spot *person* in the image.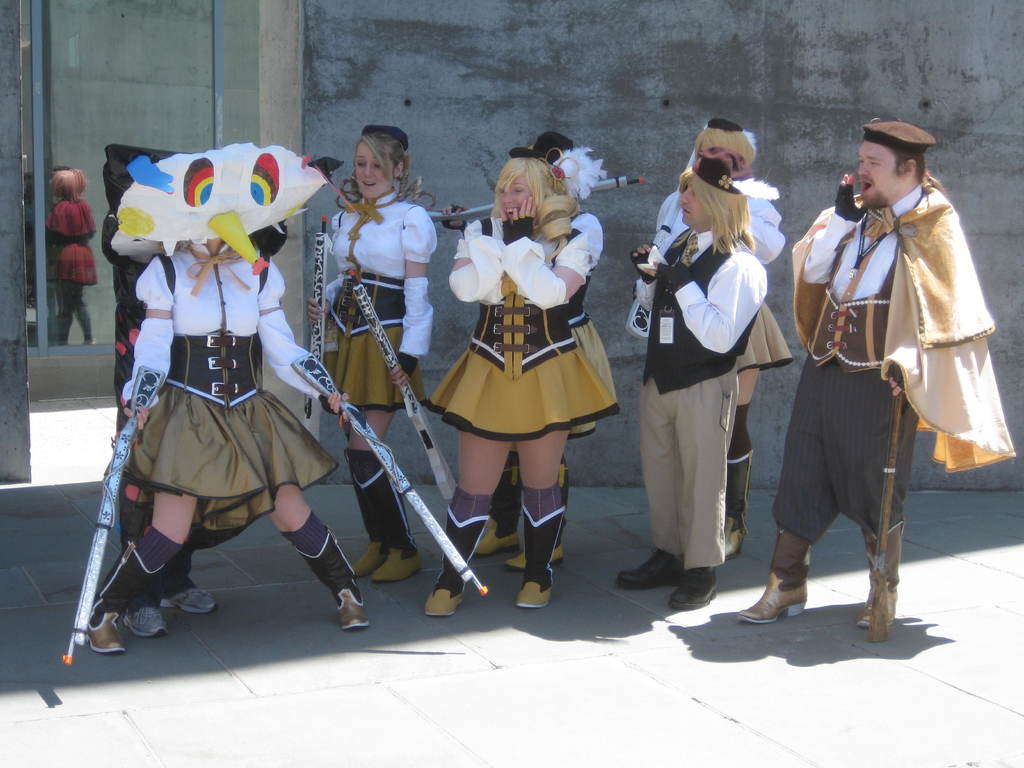
*person* found at x1=770 y1=100 x2=968 y2=632.
